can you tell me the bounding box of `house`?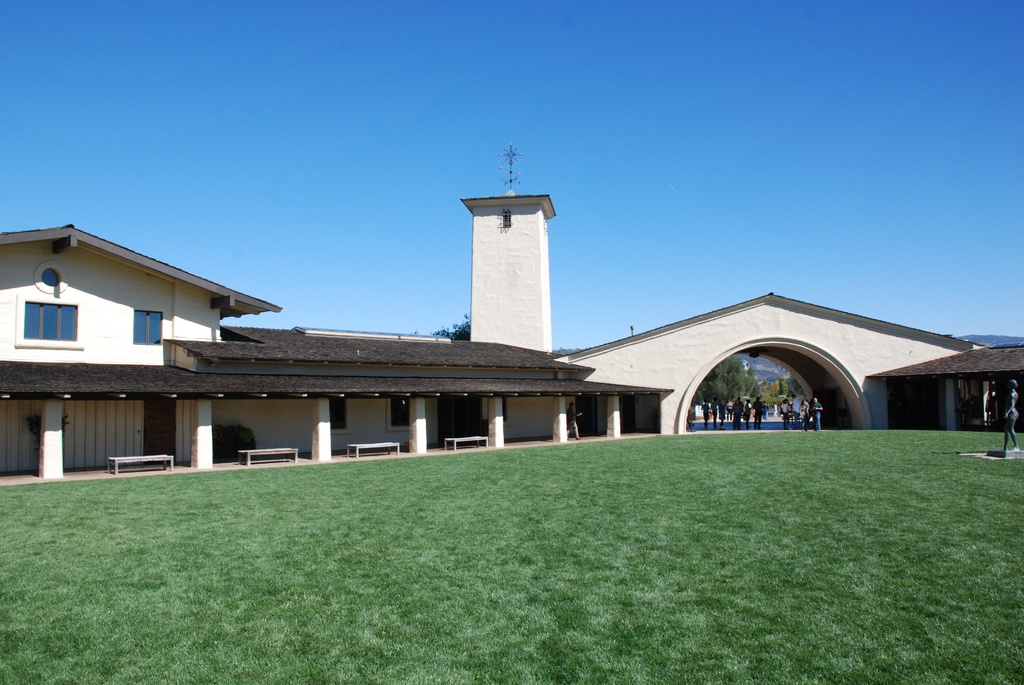
461/177/1023/423.
